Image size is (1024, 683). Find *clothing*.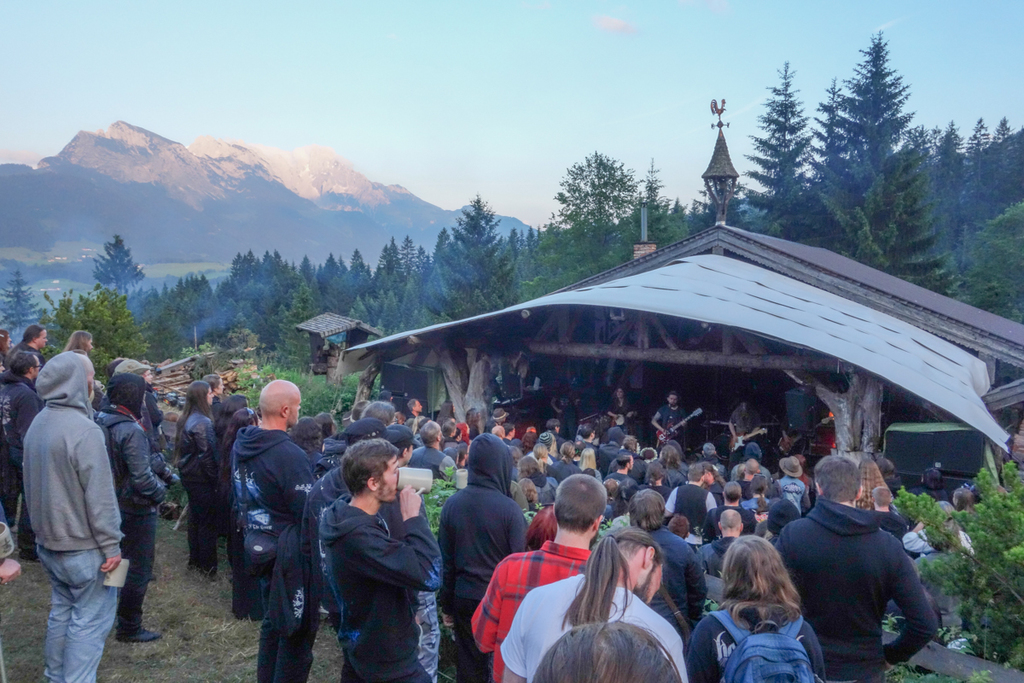
<box>7,343,53,371</box>.
